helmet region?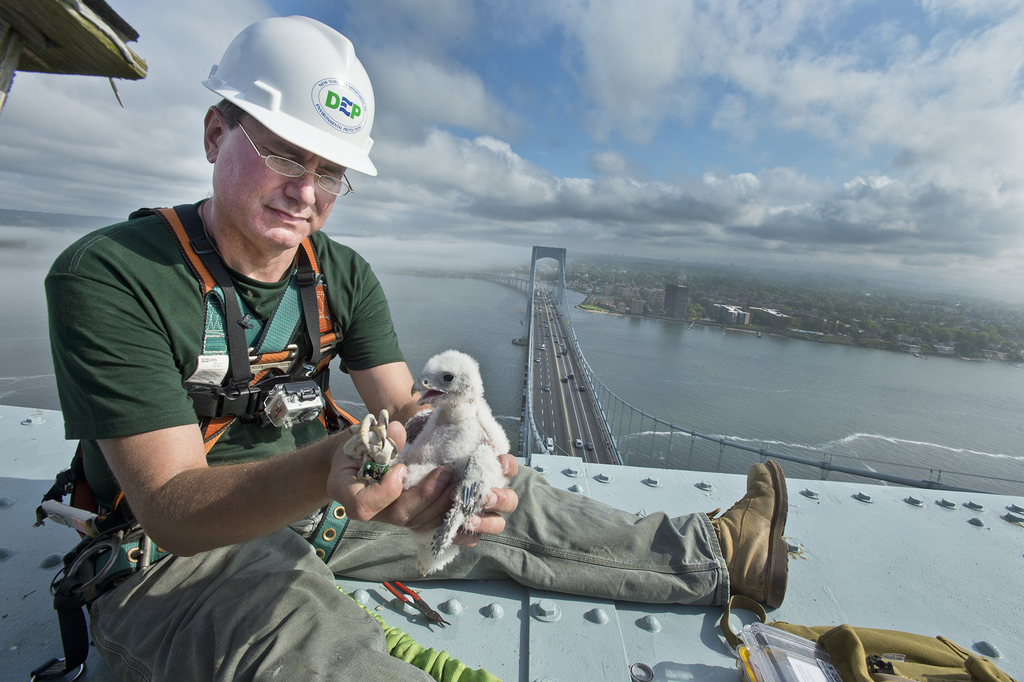
198/10/375/173
